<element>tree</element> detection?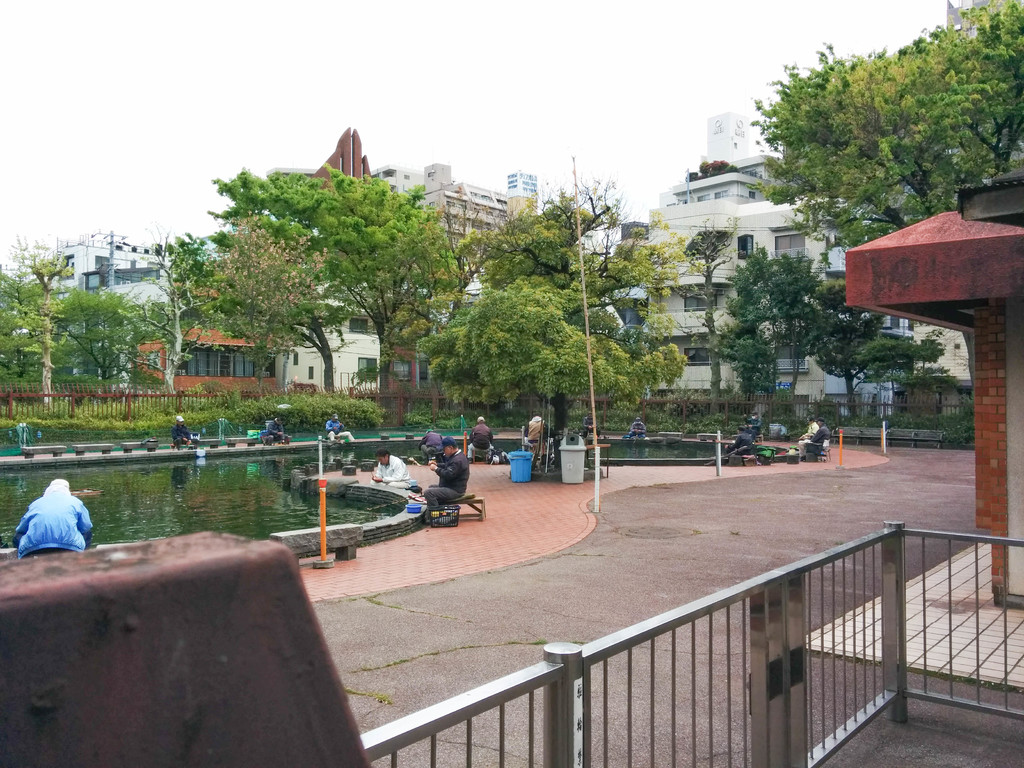
detection(0, 276, 70, 399)
